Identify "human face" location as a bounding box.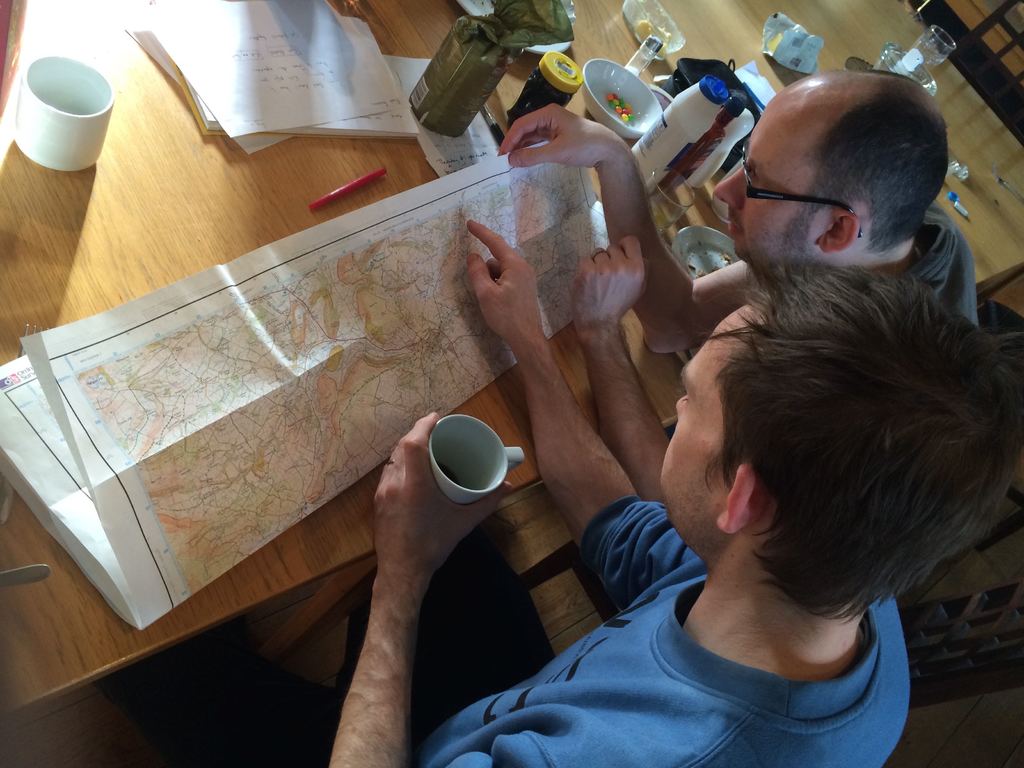
region(659, 301, 753, 566).
